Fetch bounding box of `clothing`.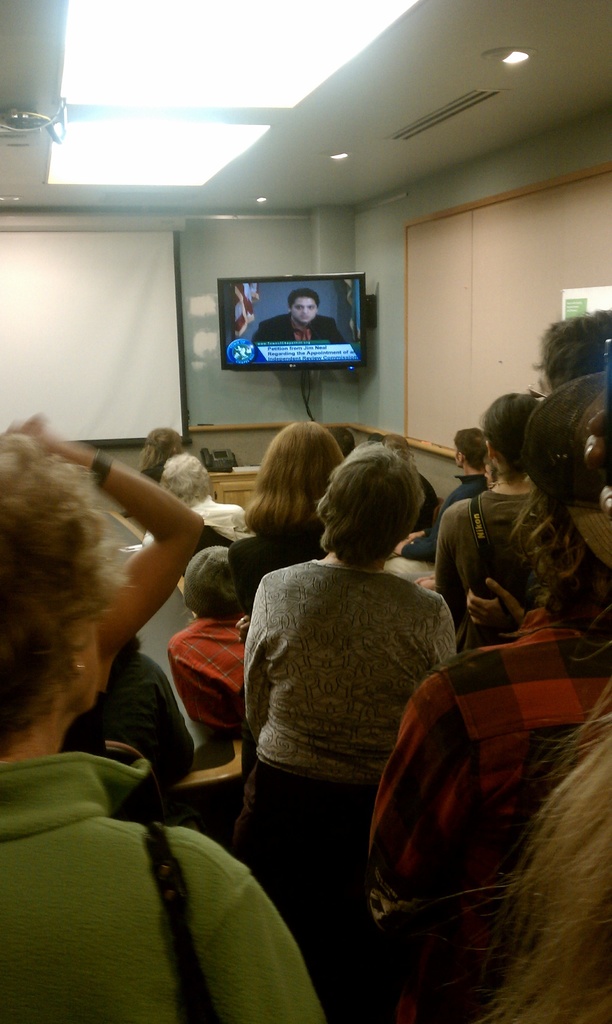
Bbox: Rect(356, 590, 604, 1019).
